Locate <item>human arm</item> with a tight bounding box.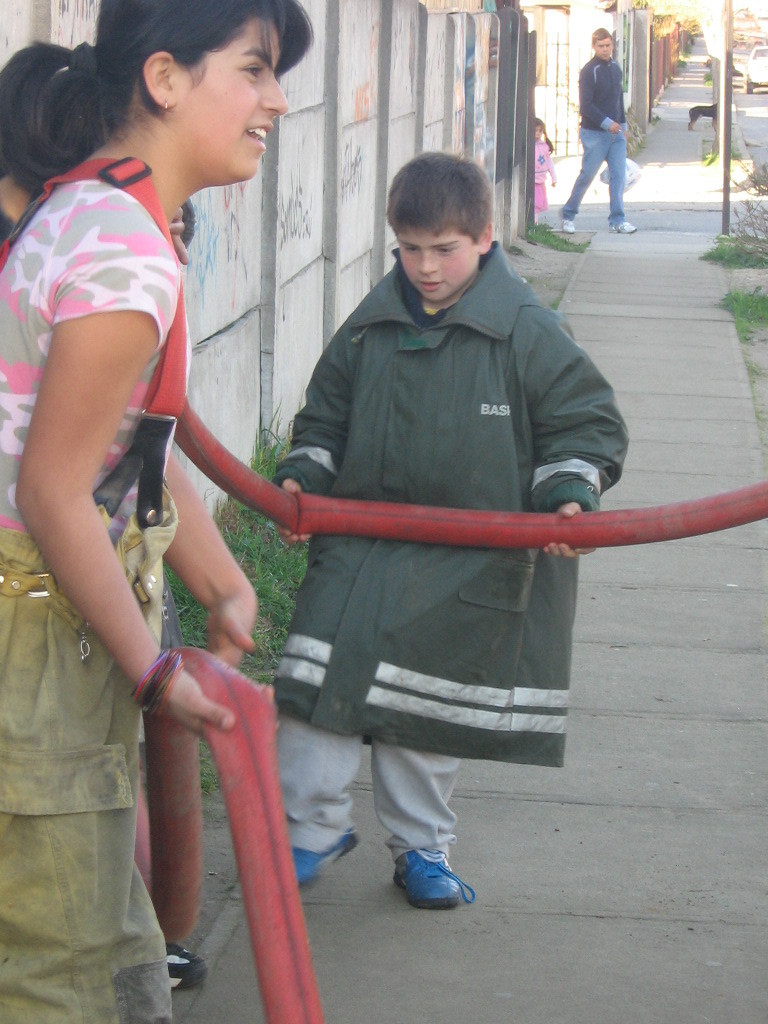
box=[536, 309, 635, 564].
